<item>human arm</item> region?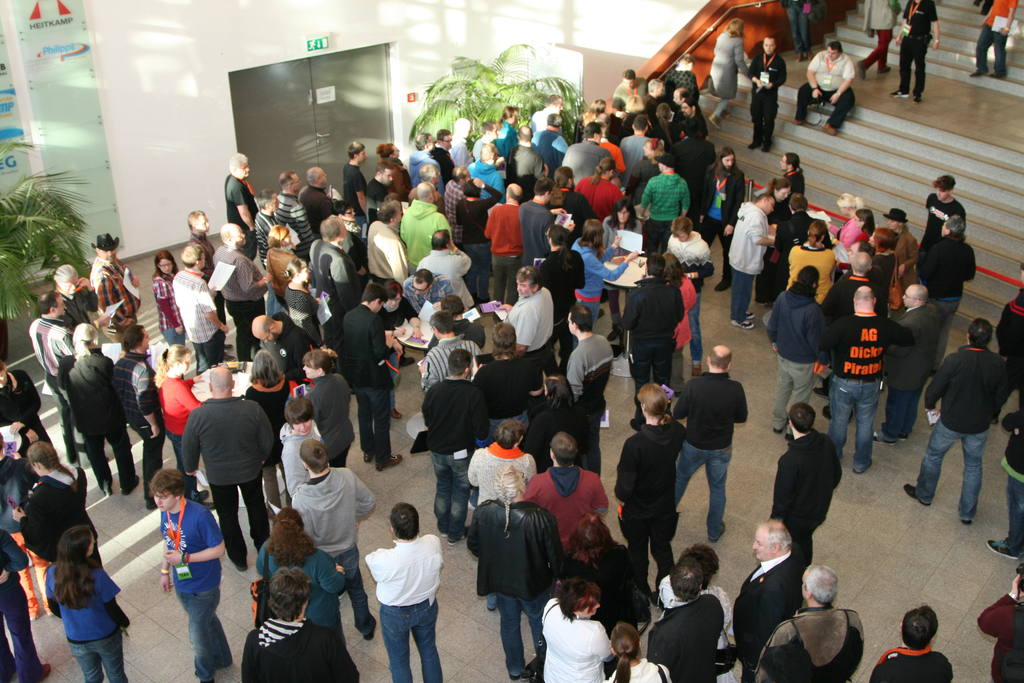
829/62/859/101
